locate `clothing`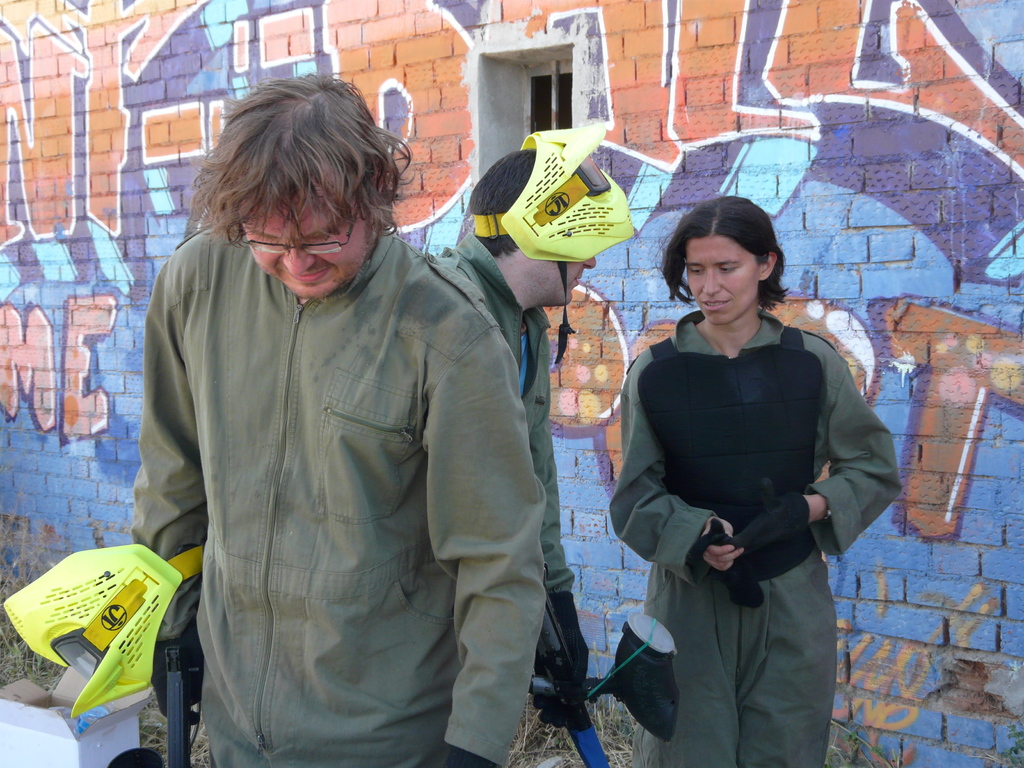
(125, 227, 546, 762)
